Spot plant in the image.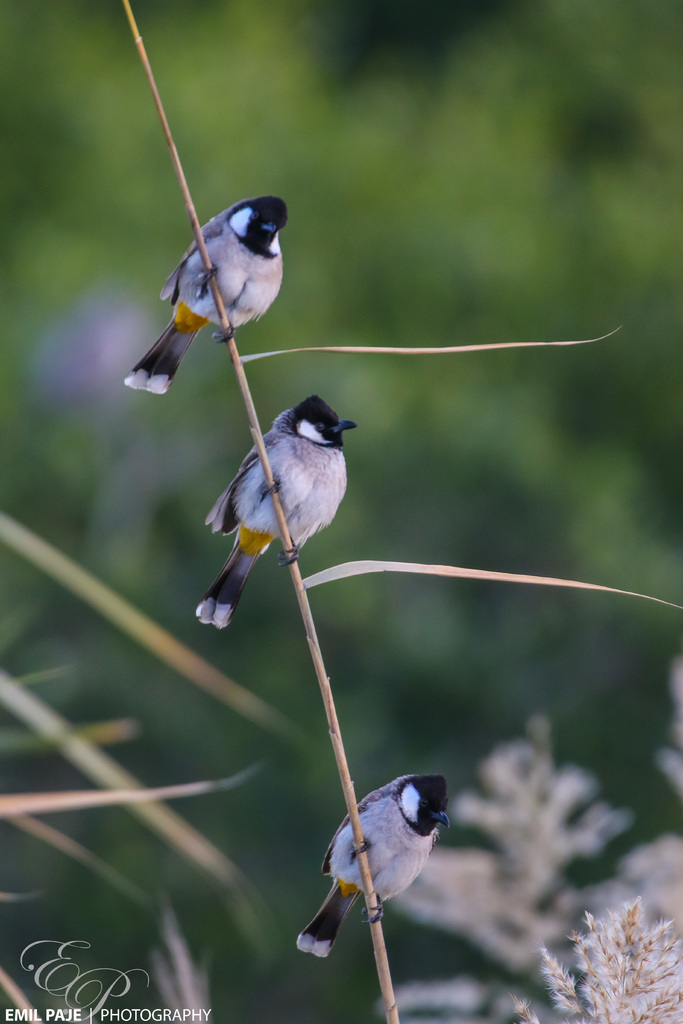
plant found at 367:715:682:1021.
